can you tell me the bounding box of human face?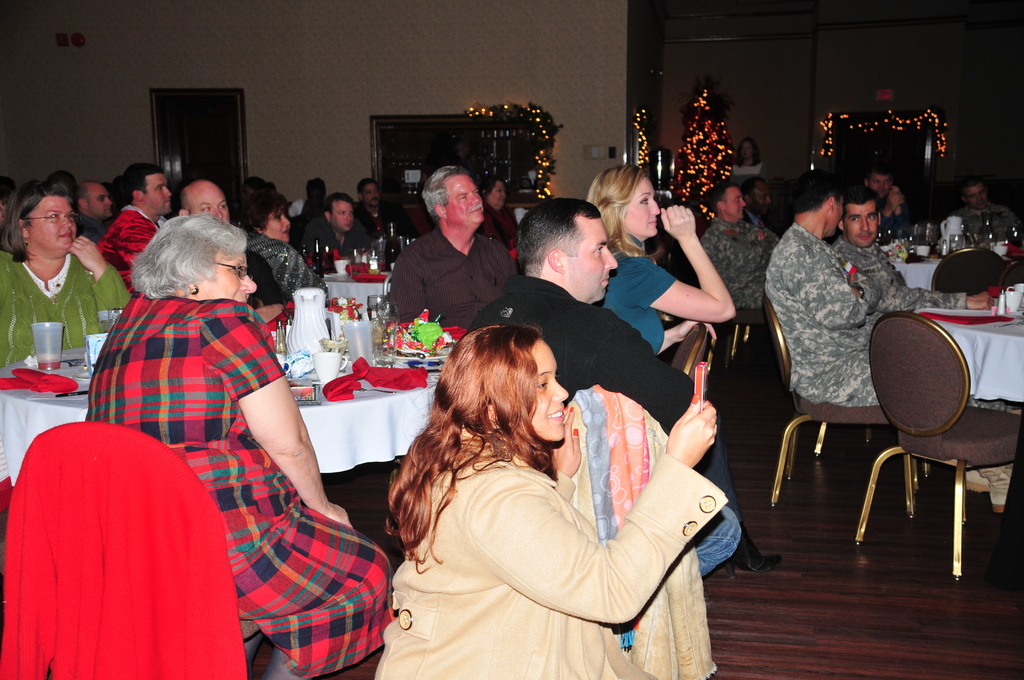
x1=563 y1=212 x2=618 y2=300.
